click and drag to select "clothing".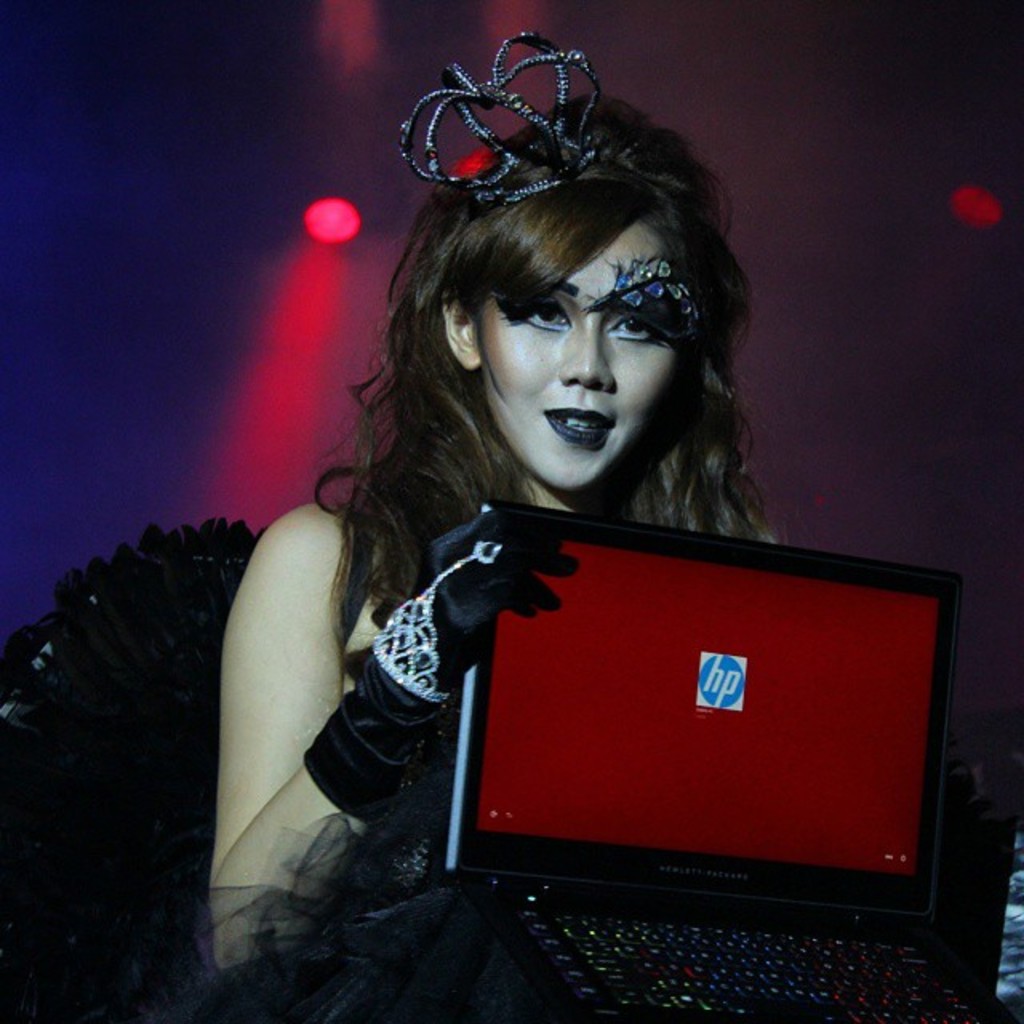
Selection: [left=146, top=466, right=835, bottom=1022].
